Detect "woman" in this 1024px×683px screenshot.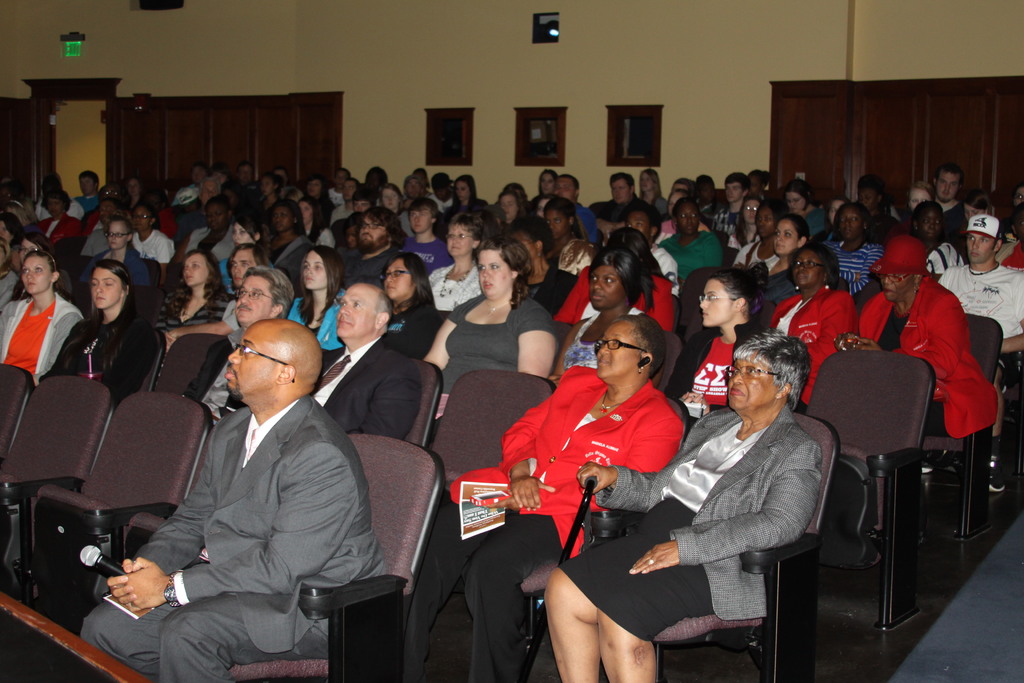
Detection: (639, 170, 664, 226).
